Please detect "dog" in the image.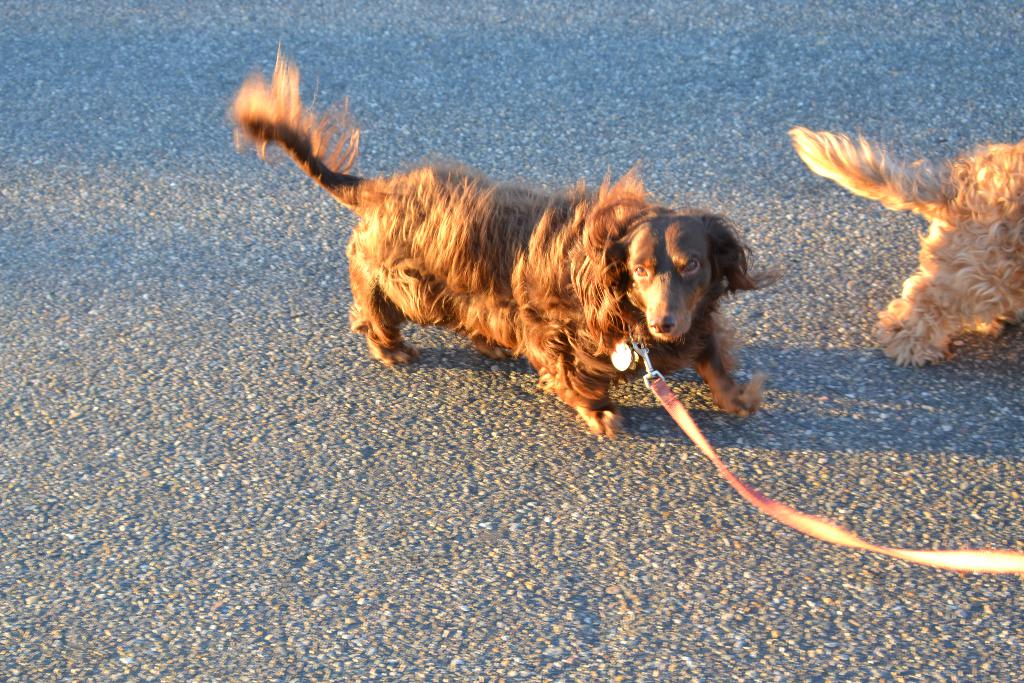
BBox(228, 38, 782, 448).
